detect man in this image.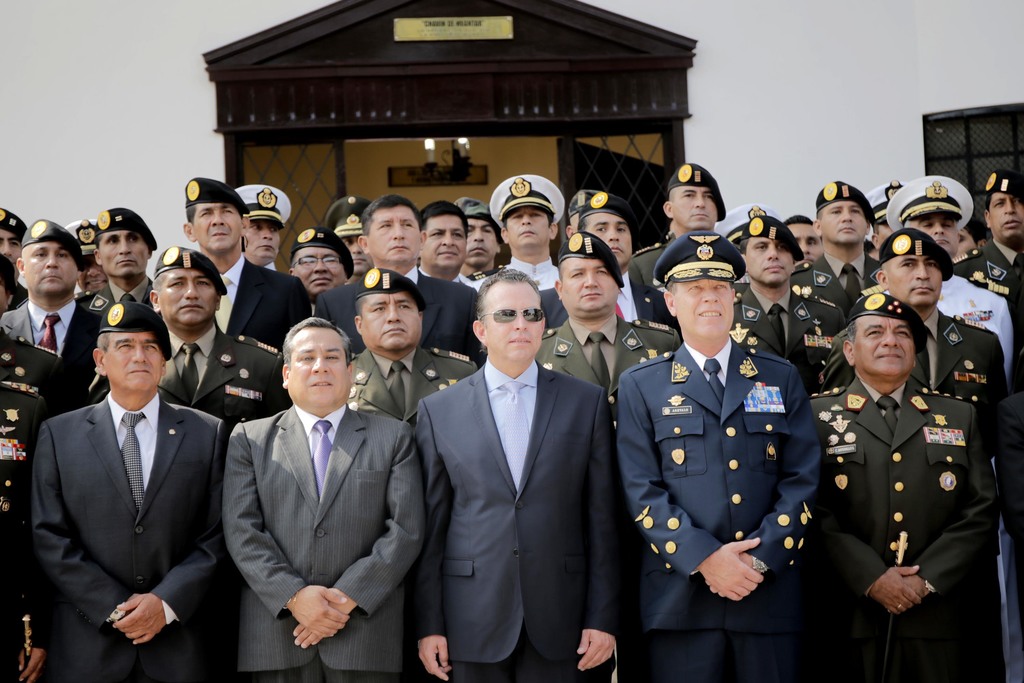
Detection: x1=940 y1=158 x2=1020 y2=297.
